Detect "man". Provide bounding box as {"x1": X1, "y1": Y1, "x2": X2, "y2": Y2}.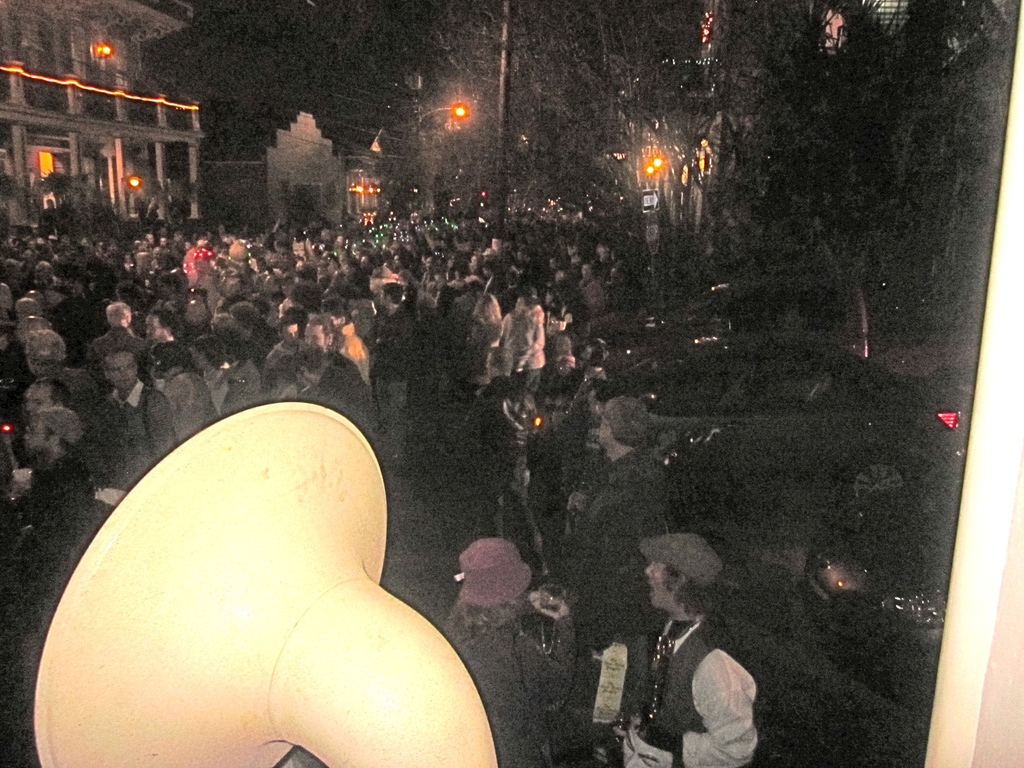
{"x1": 0, "y1": 314, "x2": 55, "y2": 381}.
